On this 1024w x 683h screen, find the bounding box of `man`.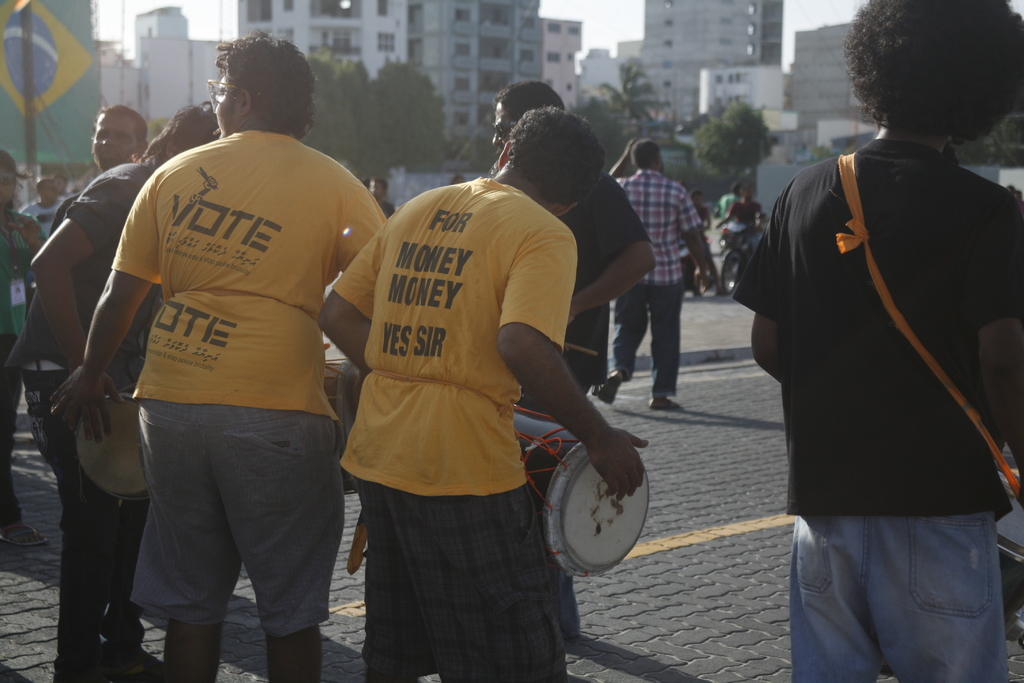
Bounding box: bbox=[729, 0, 1023, 682].
